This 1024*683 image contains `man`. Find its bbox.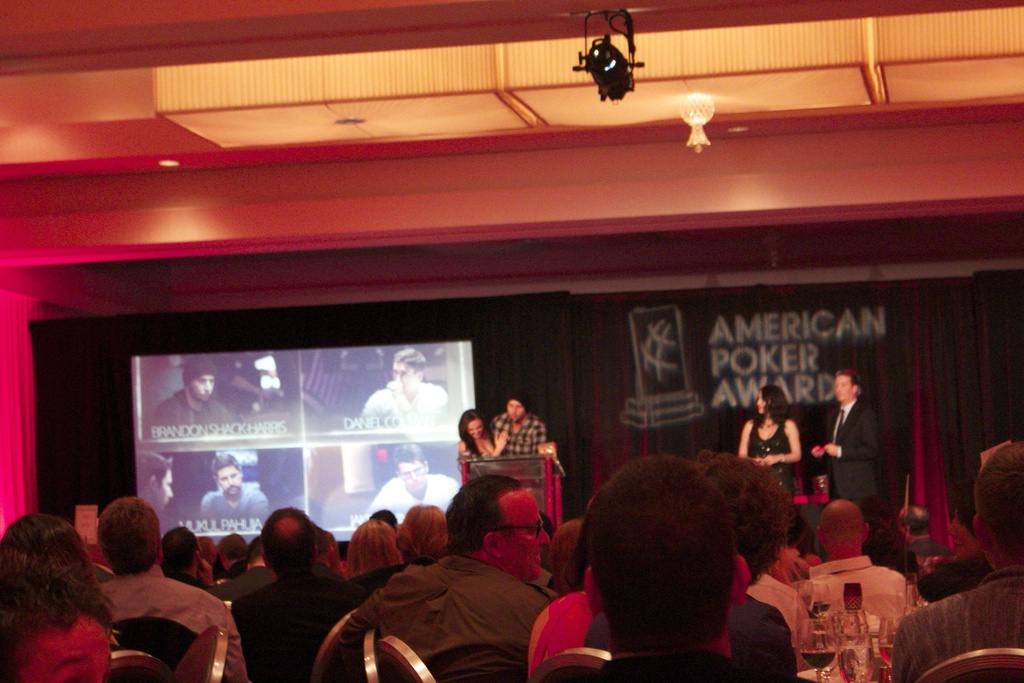
<box>157,525,215,591</box>.
